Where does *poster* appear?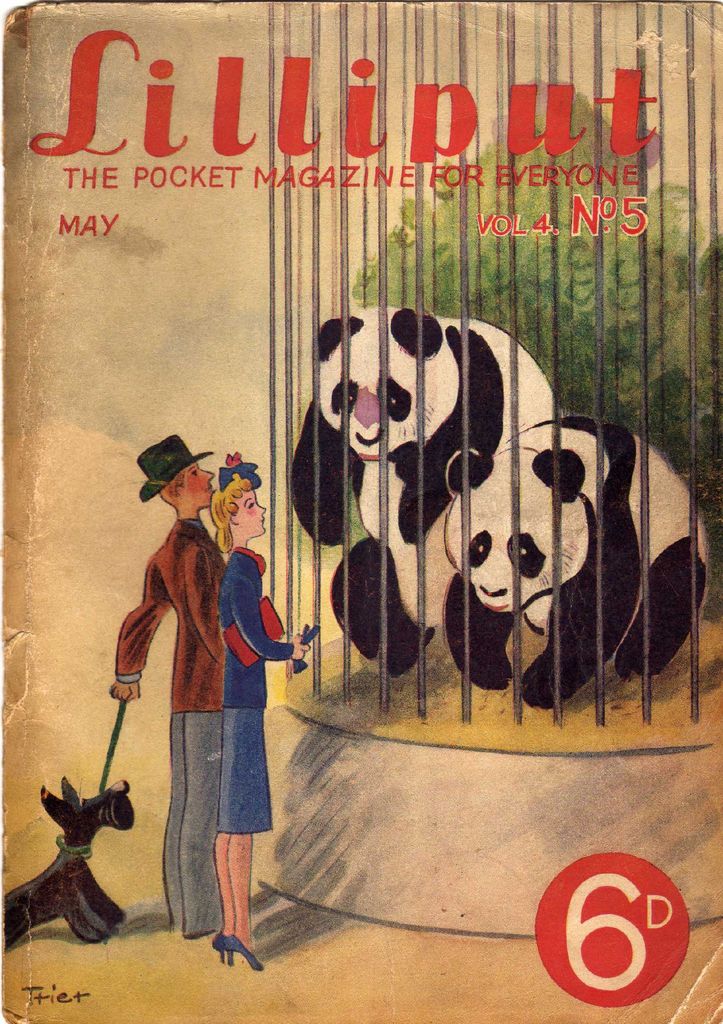
Appears at x1=2, y1=0, x2=722, y2=1023.
